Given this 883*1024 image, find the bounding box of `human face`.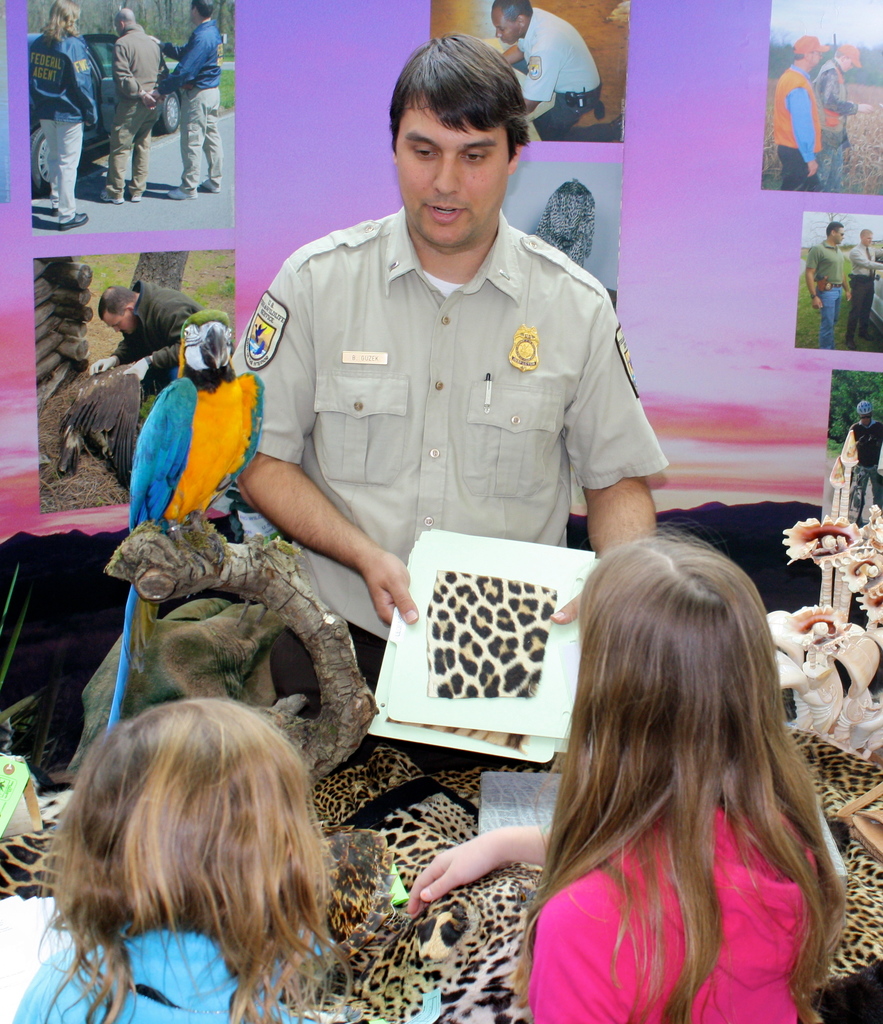
bbox=(391, 95, 531, 253).
